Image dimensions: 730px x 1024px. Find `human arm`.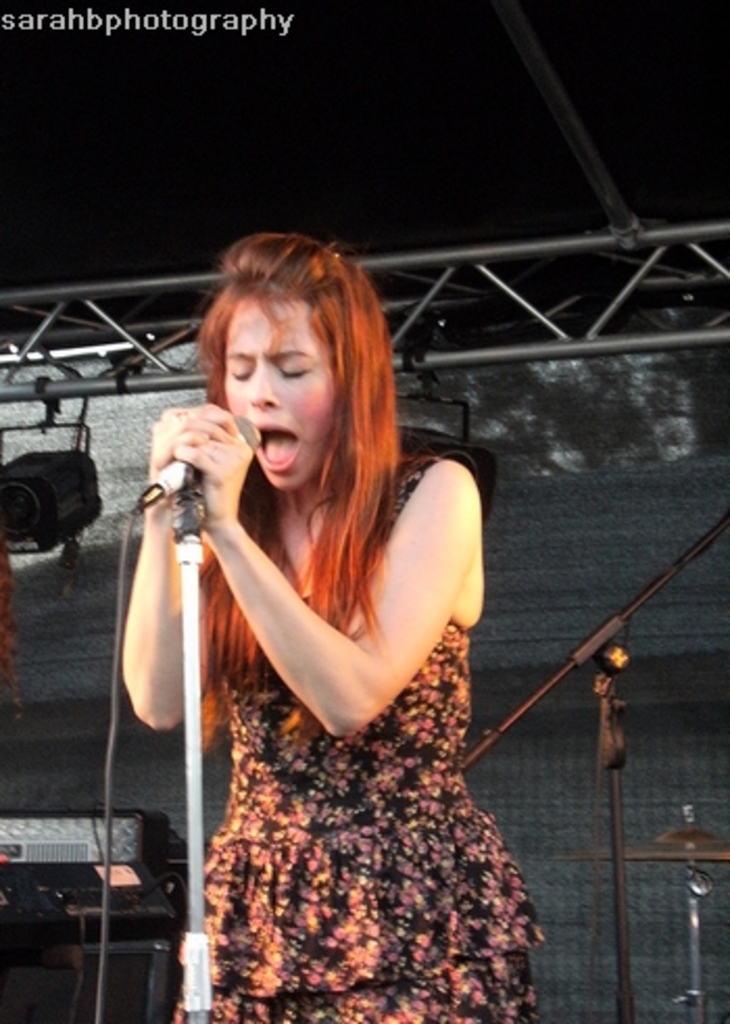
box(127, 394, 240, 736).
